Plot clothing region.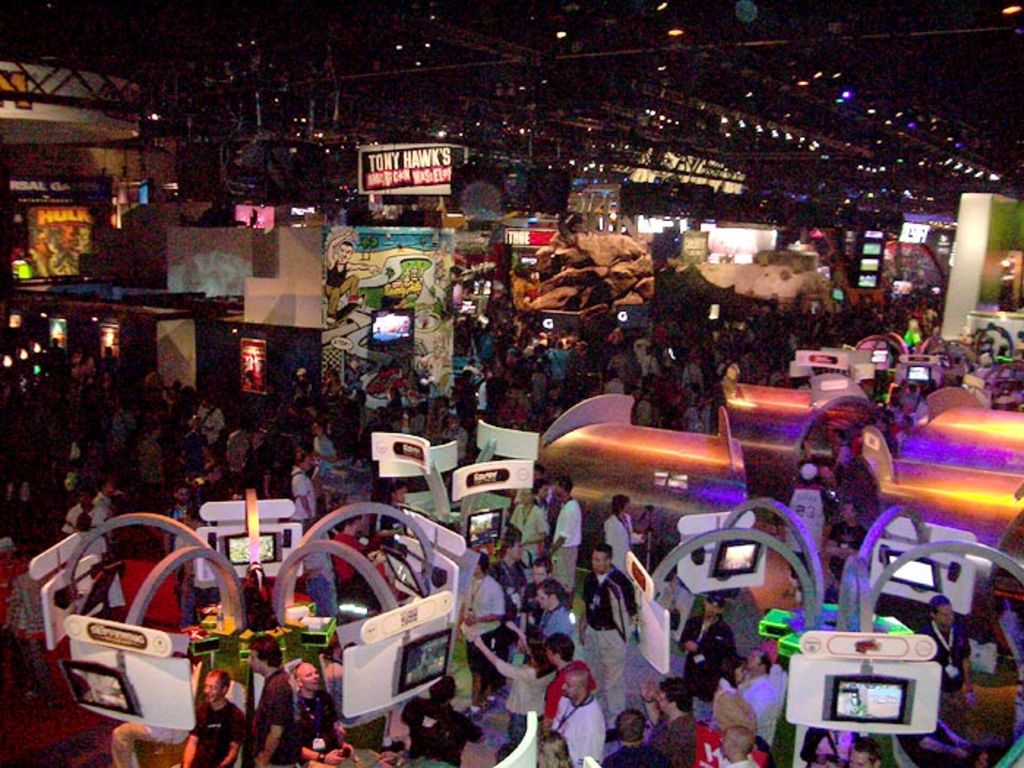
Plotted at bbox=(244, 667, 301, 765).
